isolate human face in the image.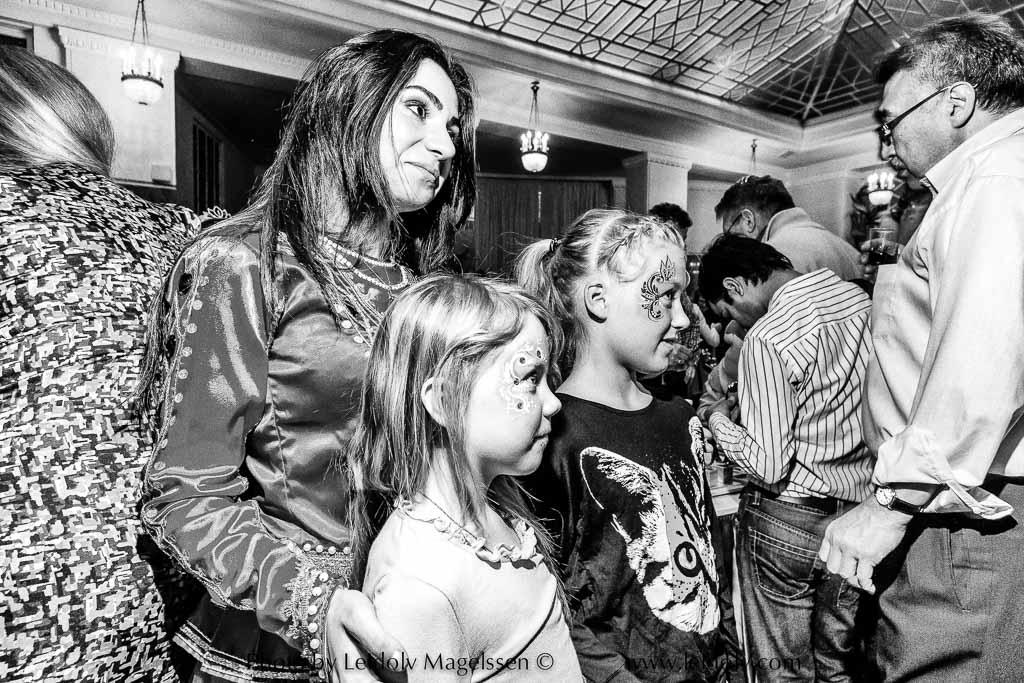
Isolated region: (left=878, top=68, right=955, bottom=190).
